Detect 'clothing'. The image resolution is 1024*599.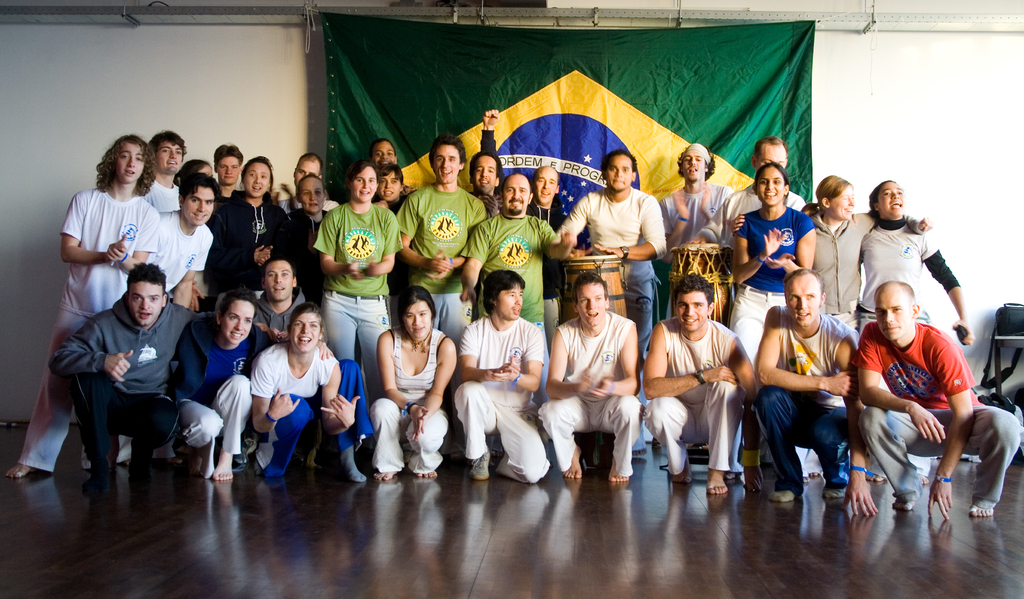
<bbox>142, 208, 221, 279</bbox>.
